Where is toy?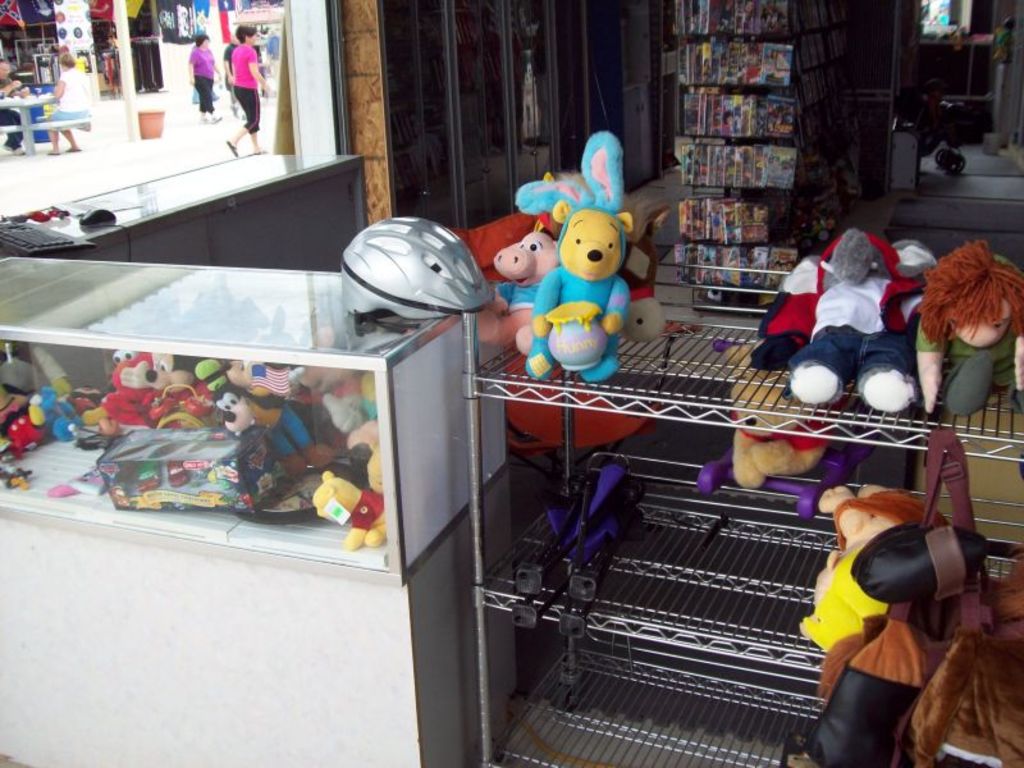
(left=503, top=178, right=659, bottom=372).
